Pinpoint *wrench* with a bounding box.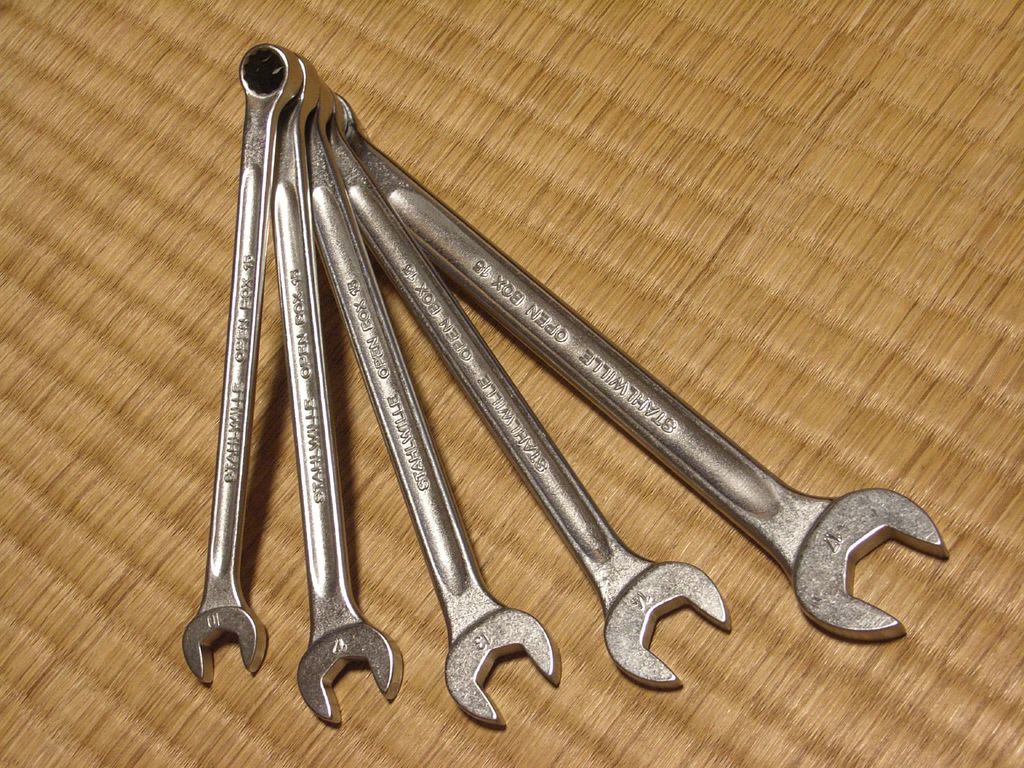
detection(177, 39, 271, 687).
